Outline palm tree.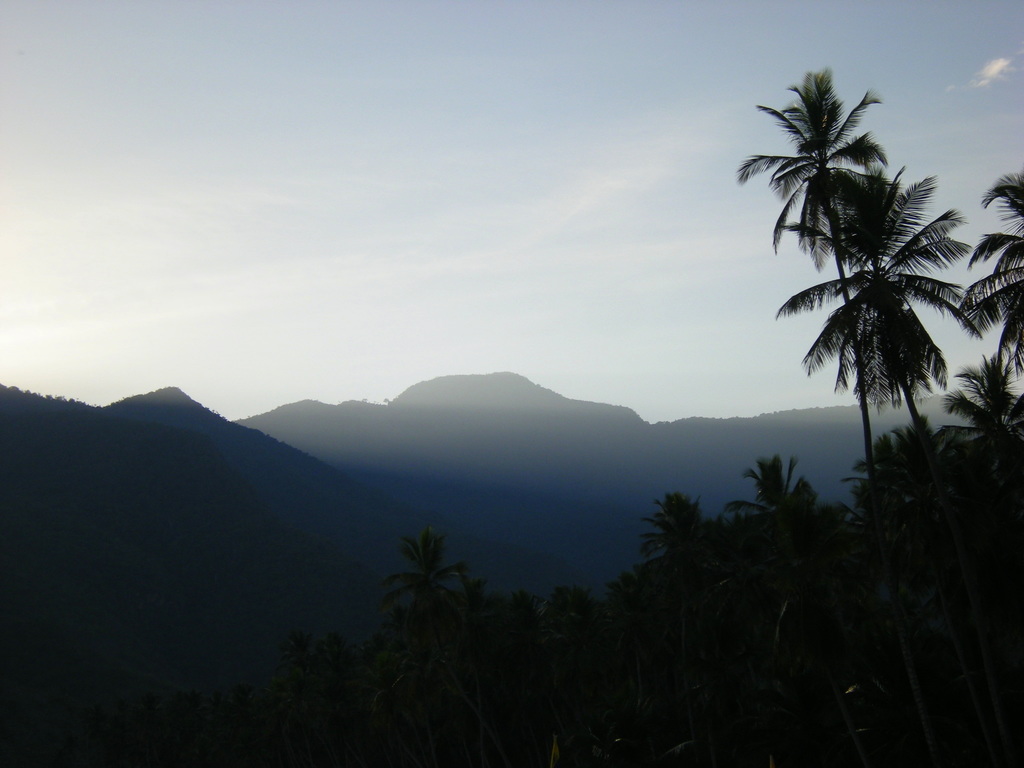
Outline: x1=721 y1=451 x2=836 y2=595.
